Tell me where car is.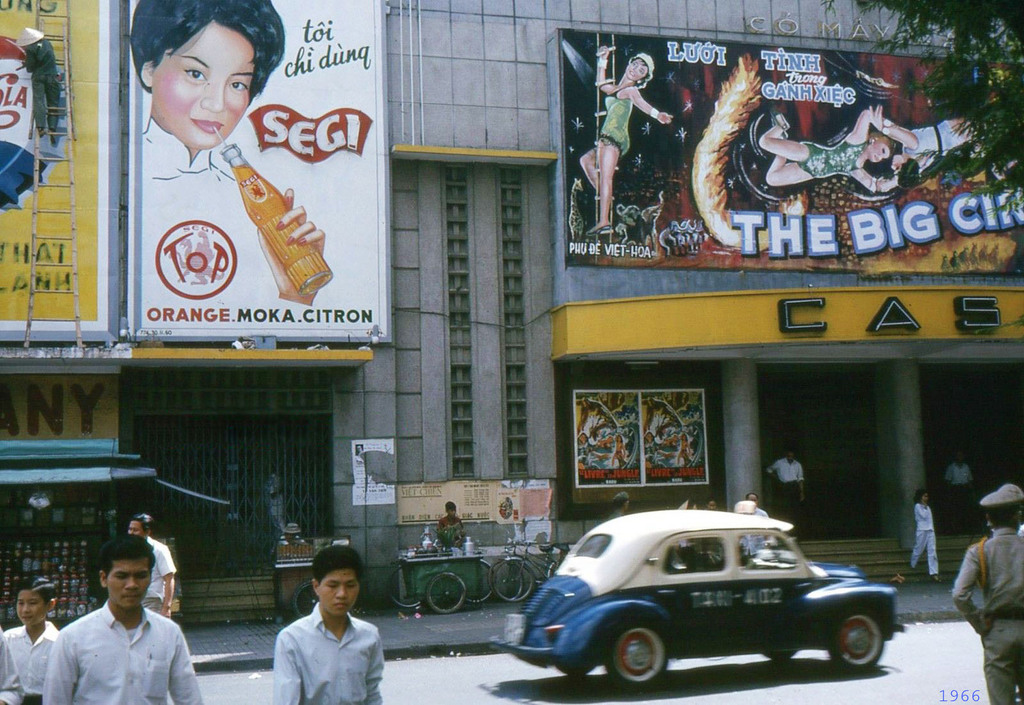
car is at <box>489,499,906,697</box>.
